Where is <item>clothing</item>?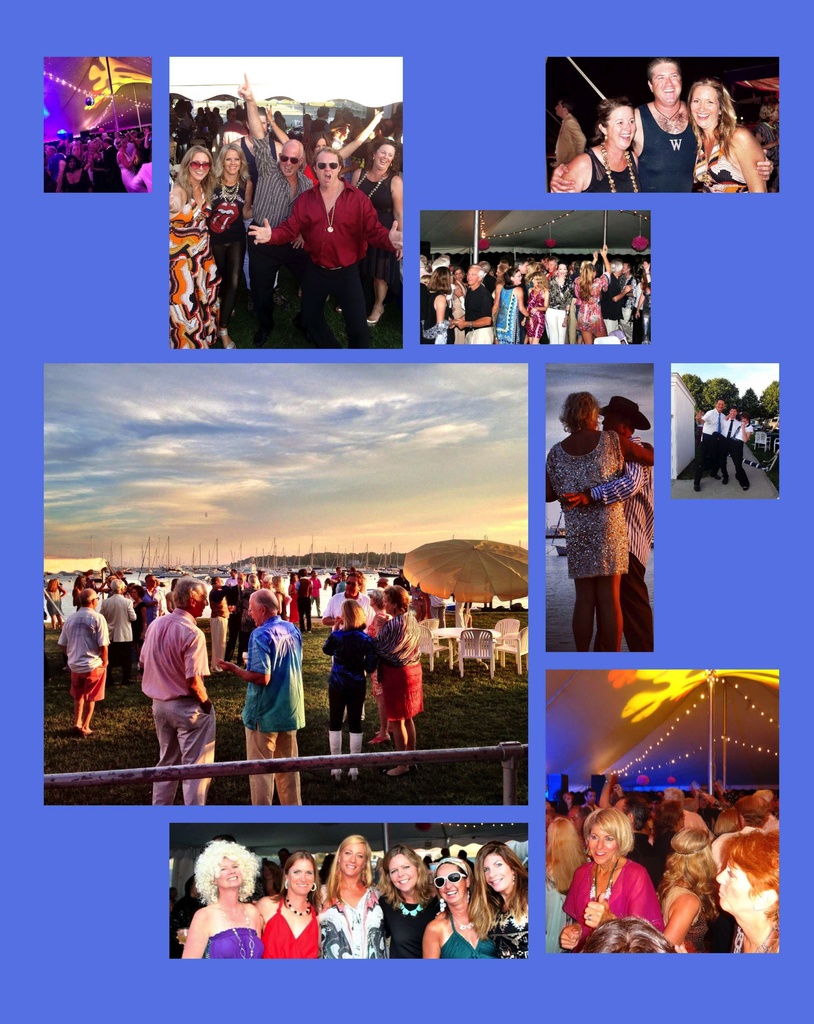
694 130 749 195.
